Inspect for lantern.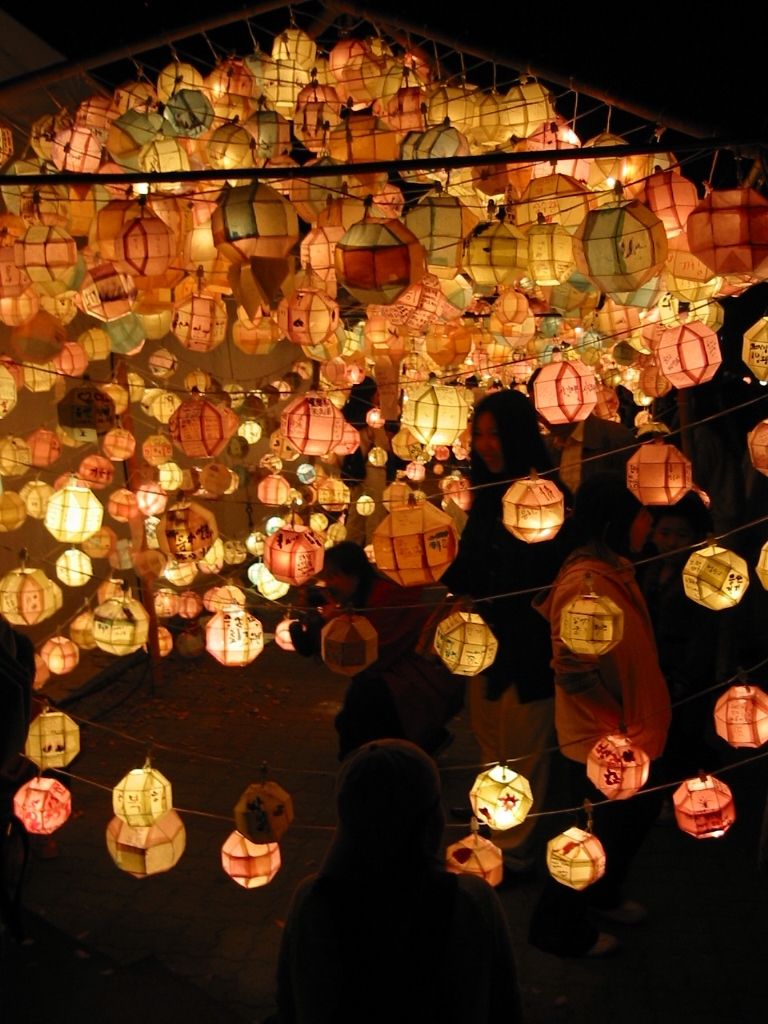
Inspection: rect(147, 348, 178, 385).
